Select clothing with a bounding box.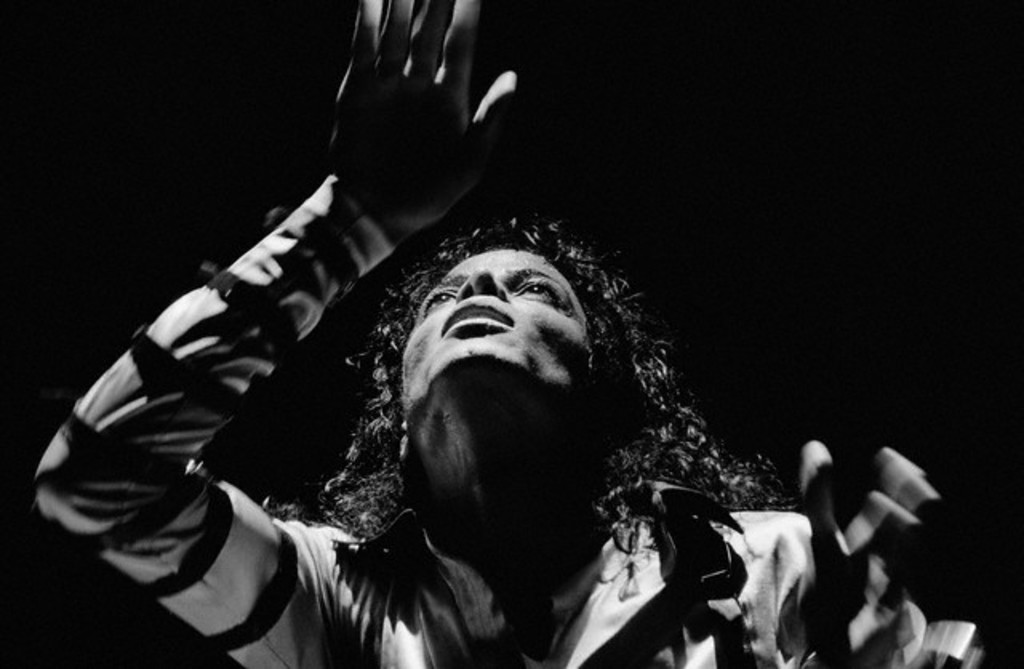
[19, 165, 982, 667].
